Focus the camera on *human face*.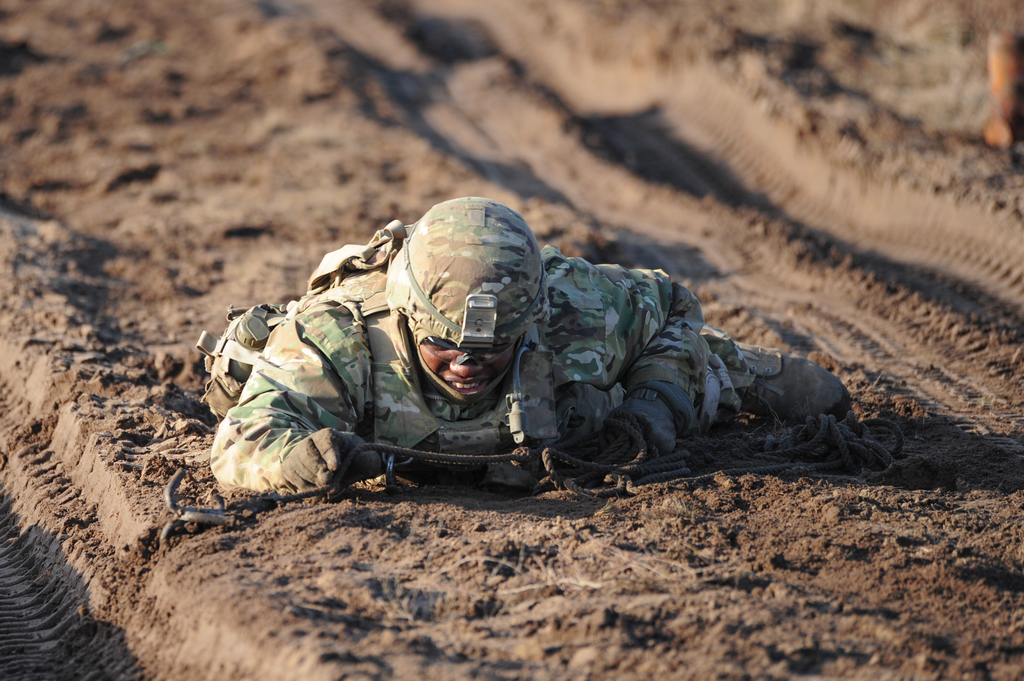
Focus region: (x1=416, y1=350, x2=516, y2=402).
